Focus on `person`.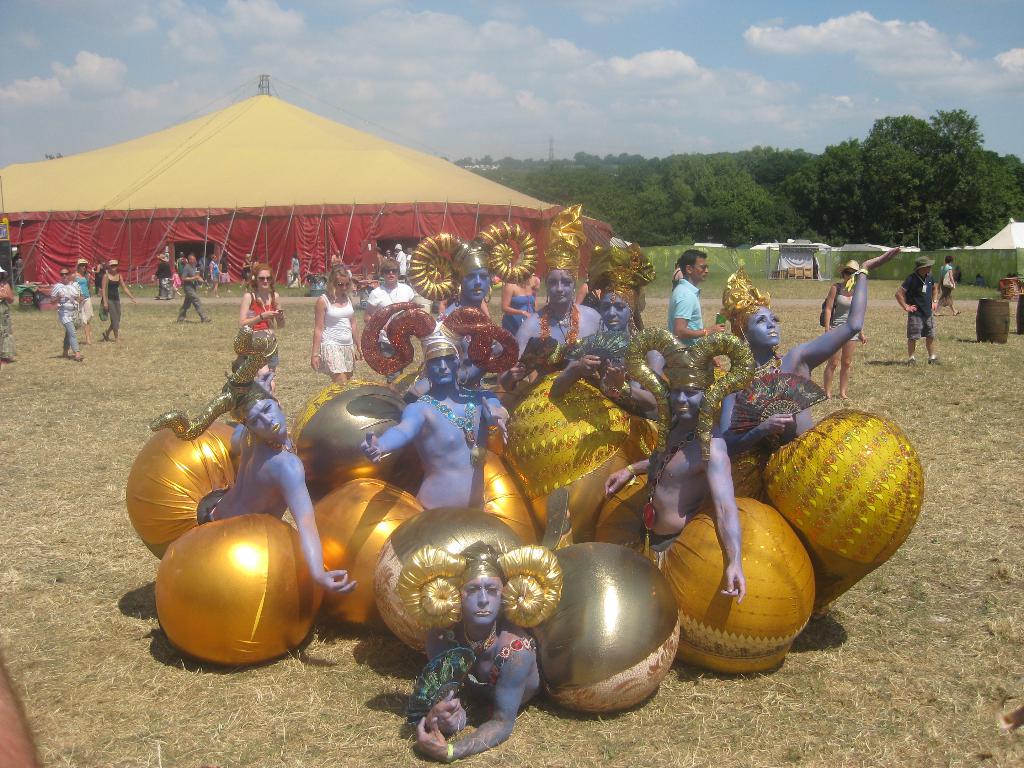
Focused at [392, 485, 577, 765].
